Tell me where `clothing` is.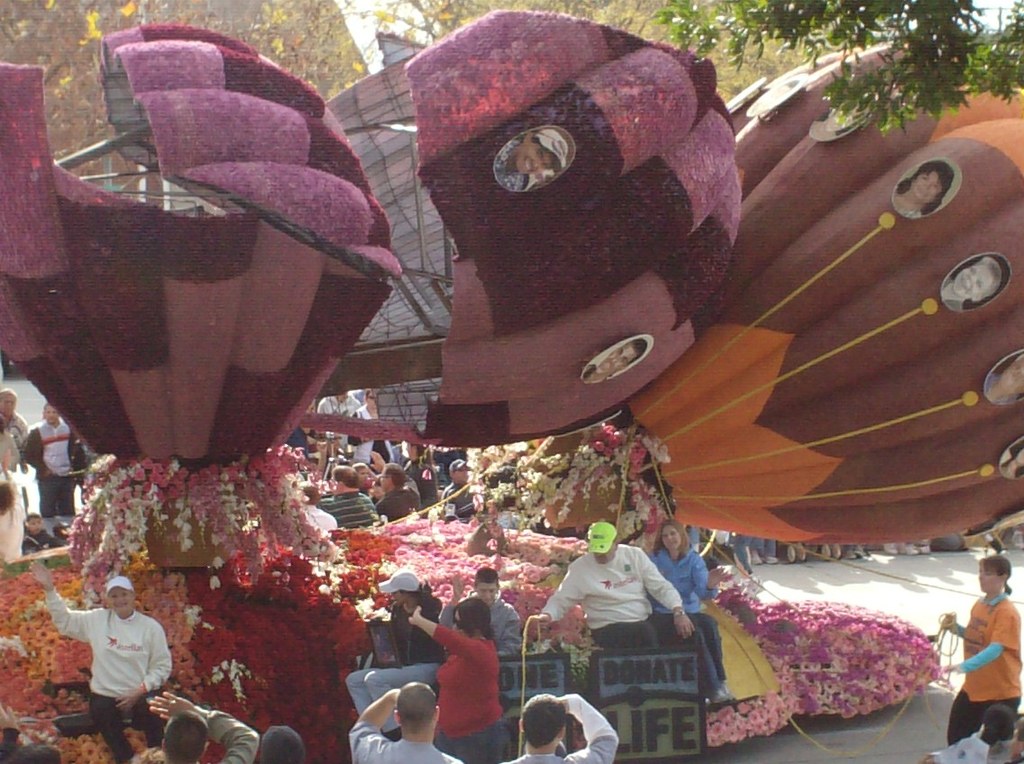
`clothing` is at x1=317 y1=489 x2=372 y2=525.
